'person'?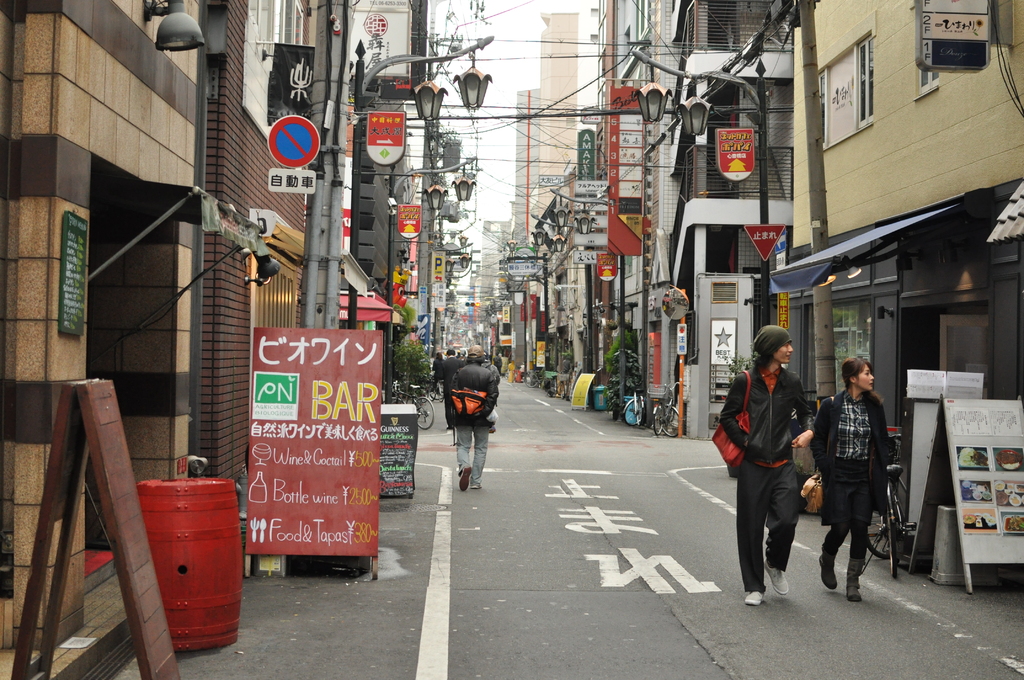
<box>801,352,910,595</box>
